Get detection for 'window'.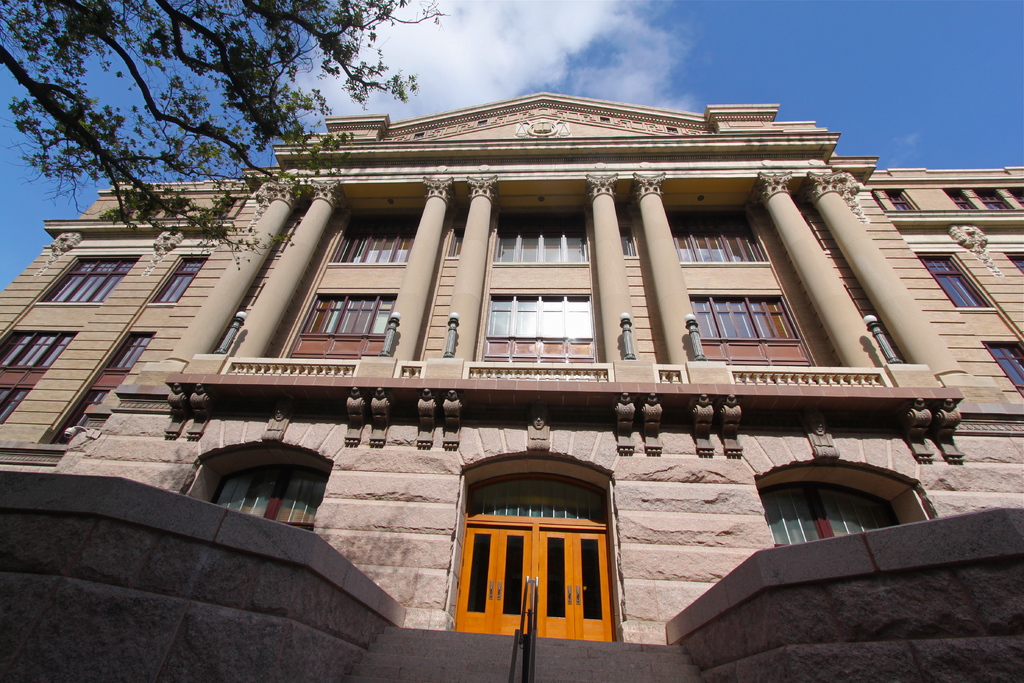
Detection: (x1=982, y1=339, x2=1023, y2=400).
